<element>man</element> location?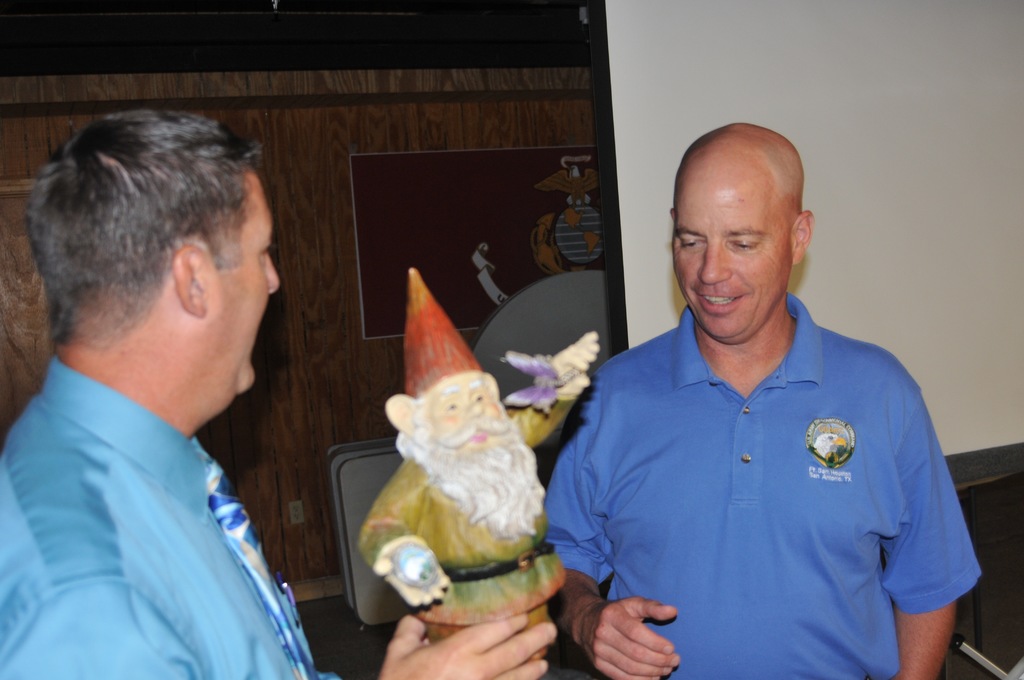
{"left": 0, "top": 104, "right": 556, "bottom": 679}
